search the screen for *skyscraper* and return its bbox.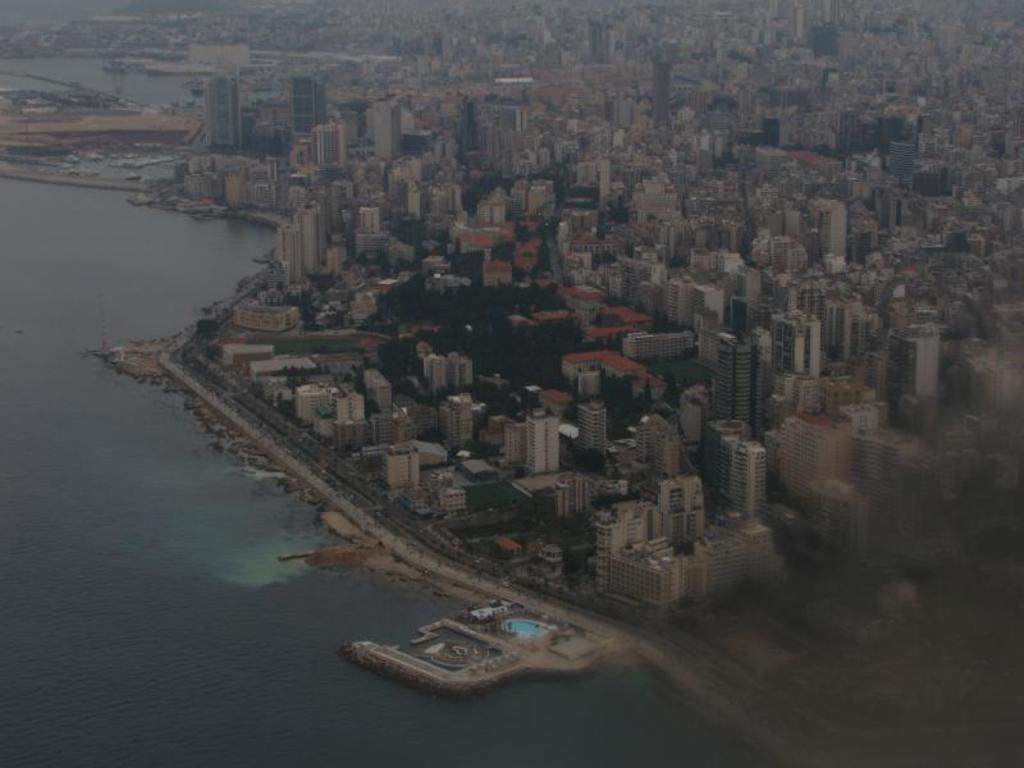
Found: (left=684, top=90, right=708, bottom=116).
